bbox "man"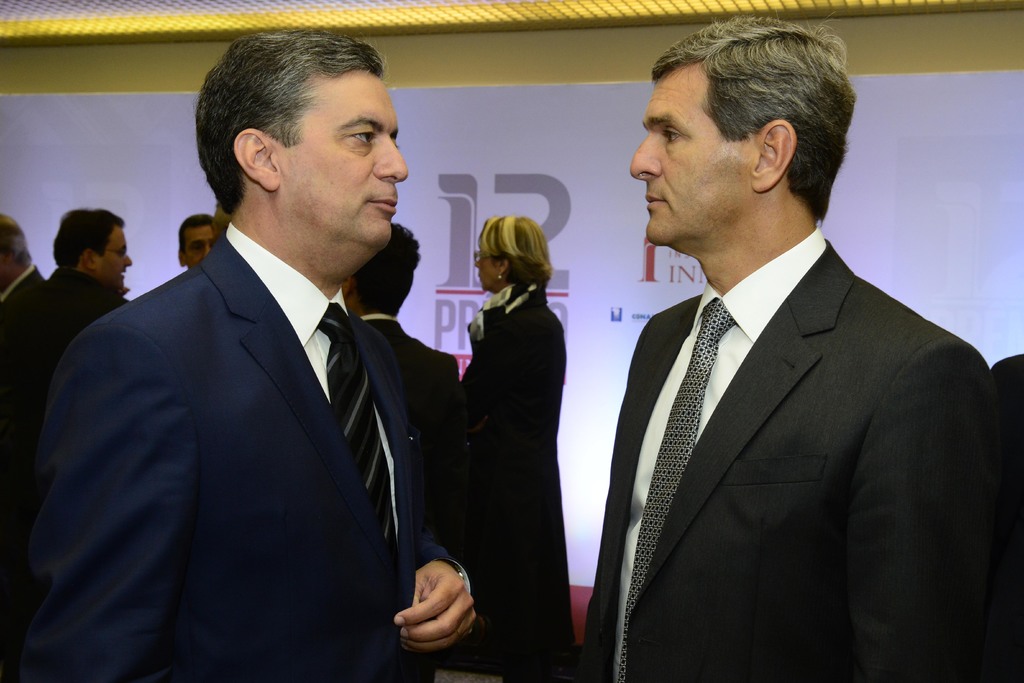
45, 208, 129, 331
